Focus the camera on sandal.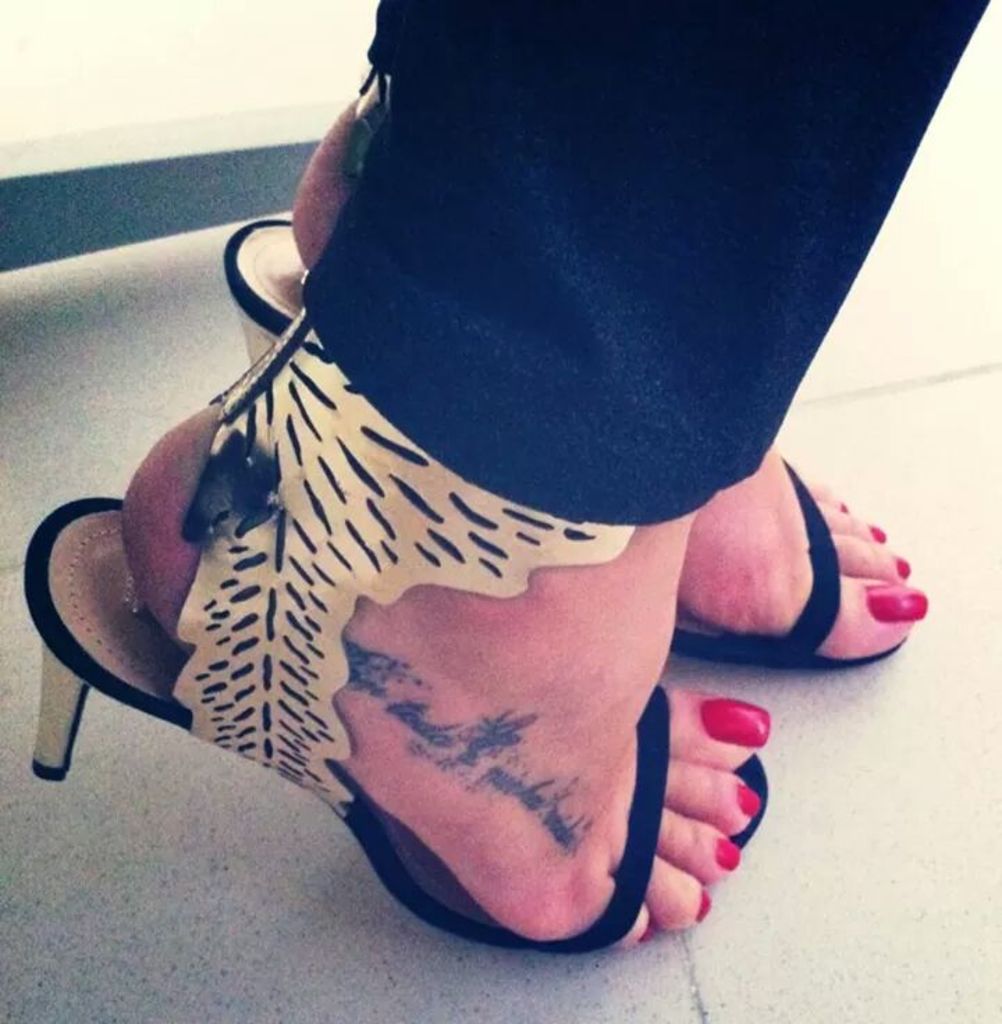
Focus region: left=22, top=314, right=763, bottom=942.
